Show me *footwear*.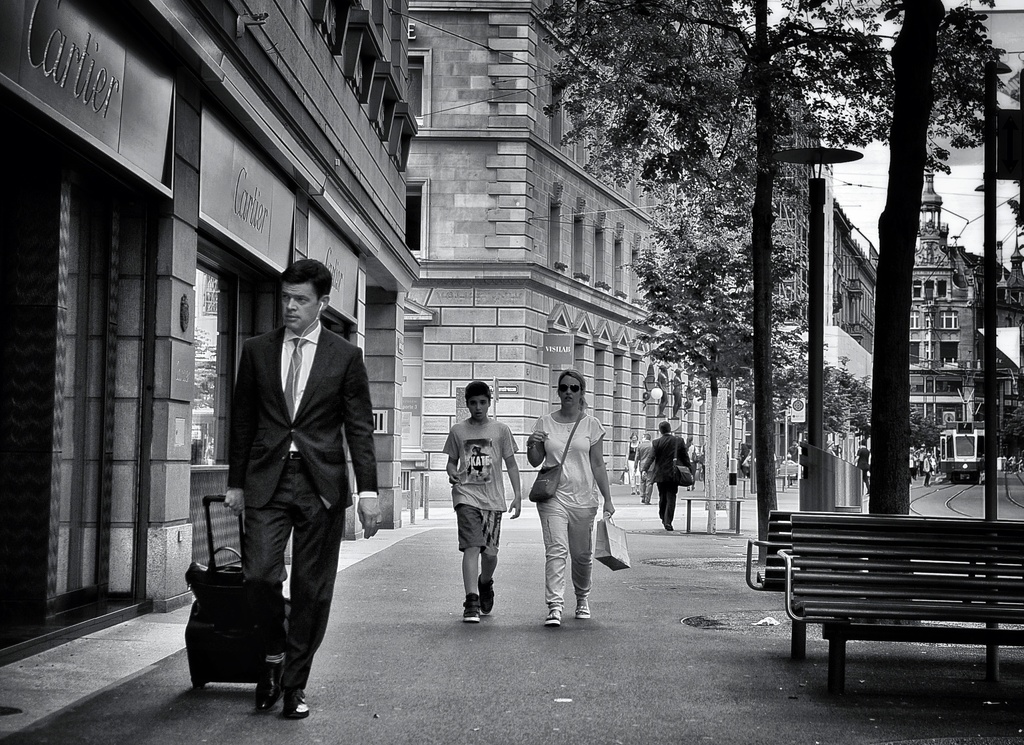
*footwear* is here: (662, 519, 671, 532).
